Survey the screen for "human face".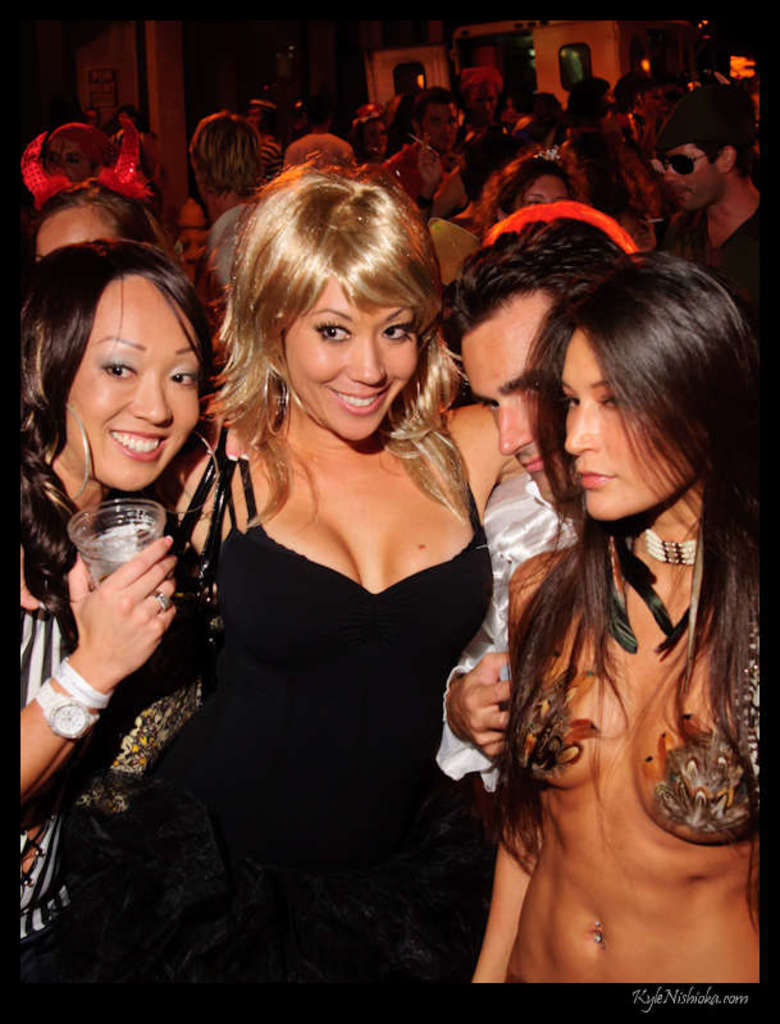
Survey found: (left=603, top=154, right=653, bottom=224).
